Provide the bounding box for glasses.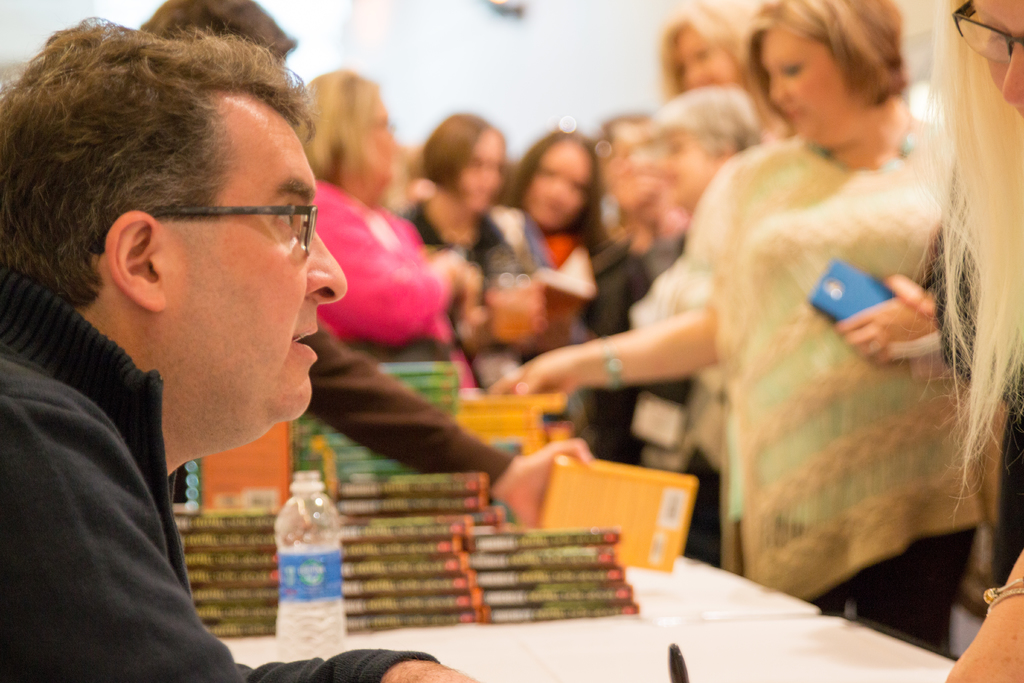
Rect(96, 177, 332, 263).
